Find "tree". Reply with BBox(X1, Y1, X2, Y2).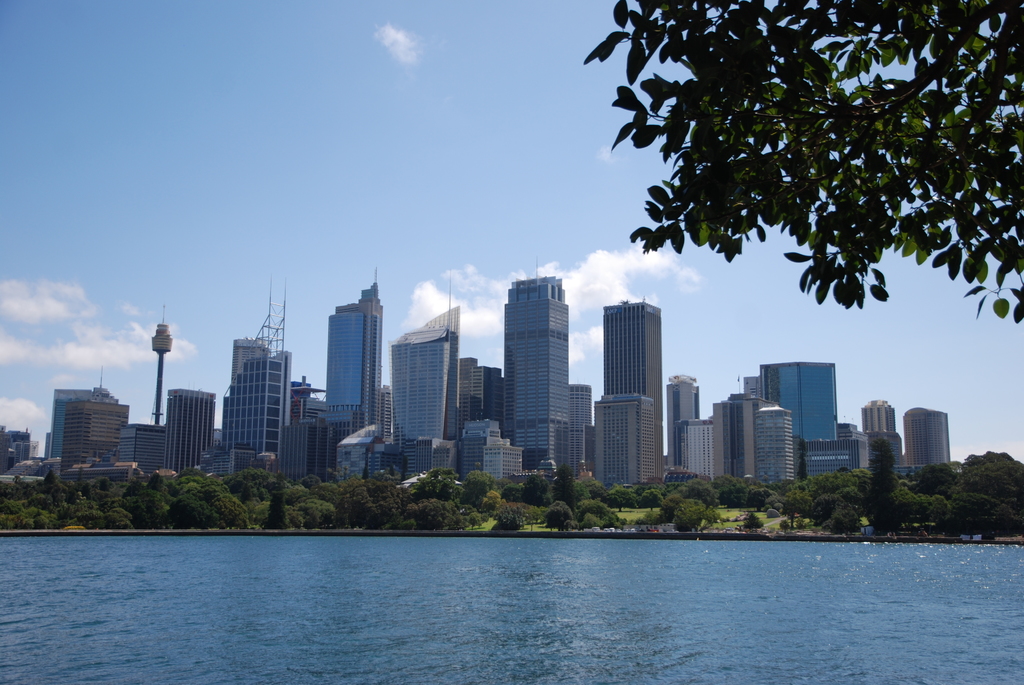
BBox(832, 506, 862, 528).
